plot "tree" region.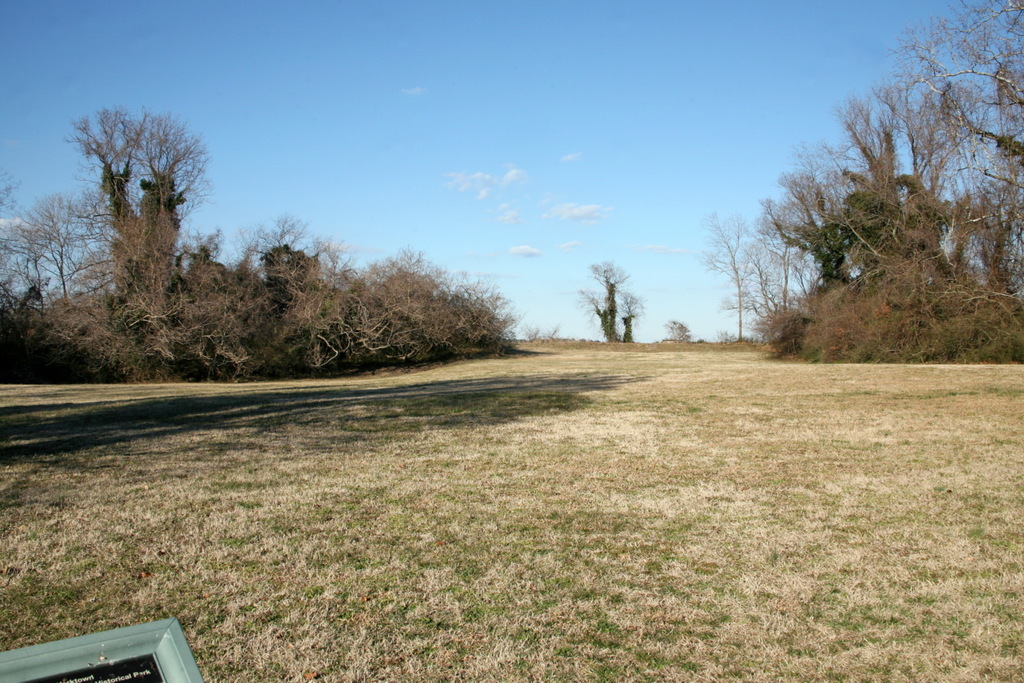
Plotted at (580, 259, 626, 346).
